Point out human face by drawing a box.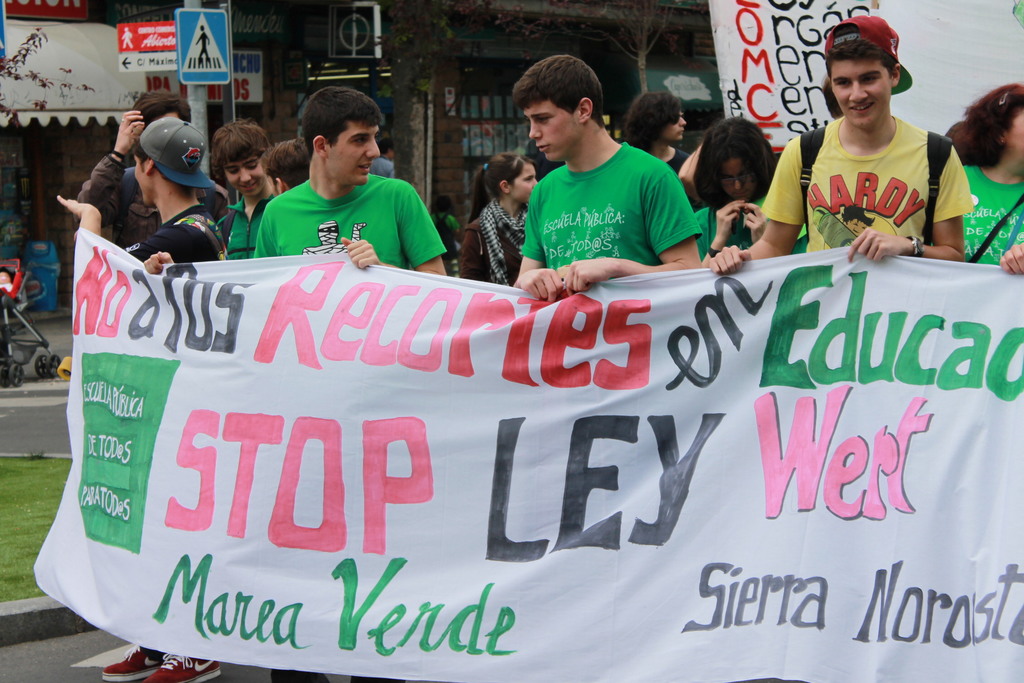
[x1=511, y1=163, x2=538, y2=201].
